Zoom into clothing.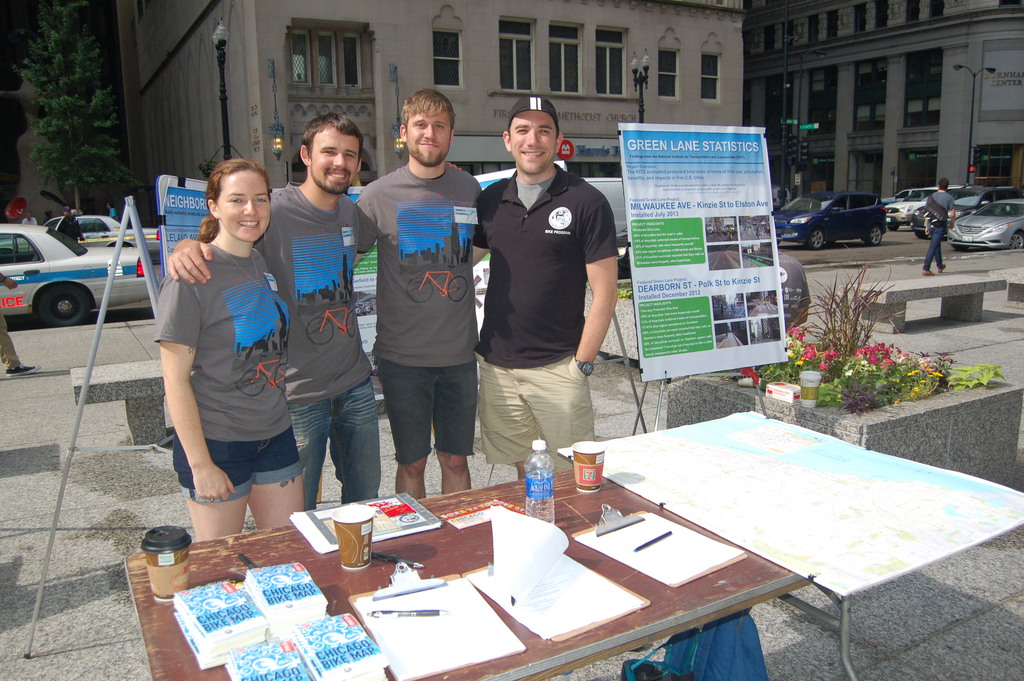
Zoom target: [253, 180, 386, 508].
